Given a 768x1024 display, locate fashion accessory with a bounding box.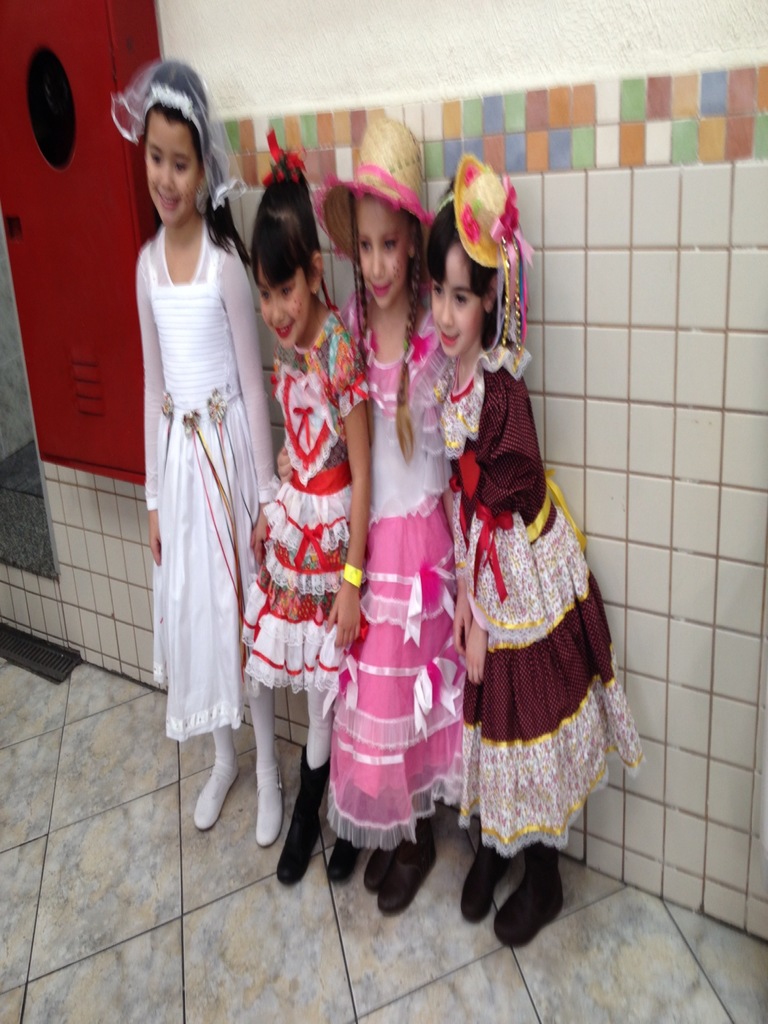
Located: locate(263, 125, 301, 184).
